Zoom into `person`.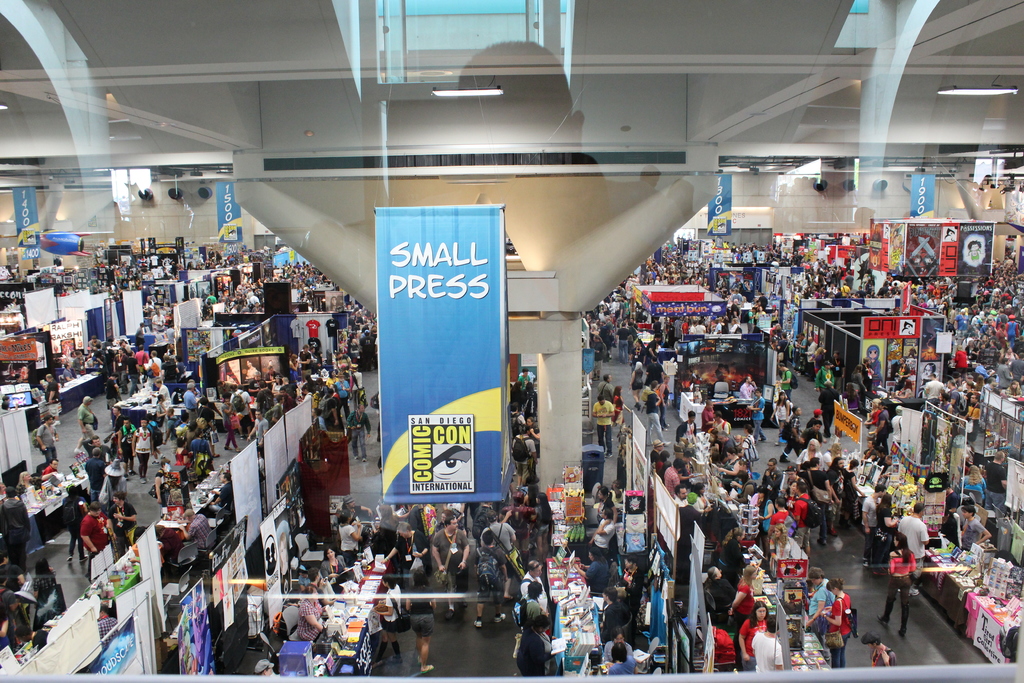
Zoom target: 401, 577, 435, 680.
